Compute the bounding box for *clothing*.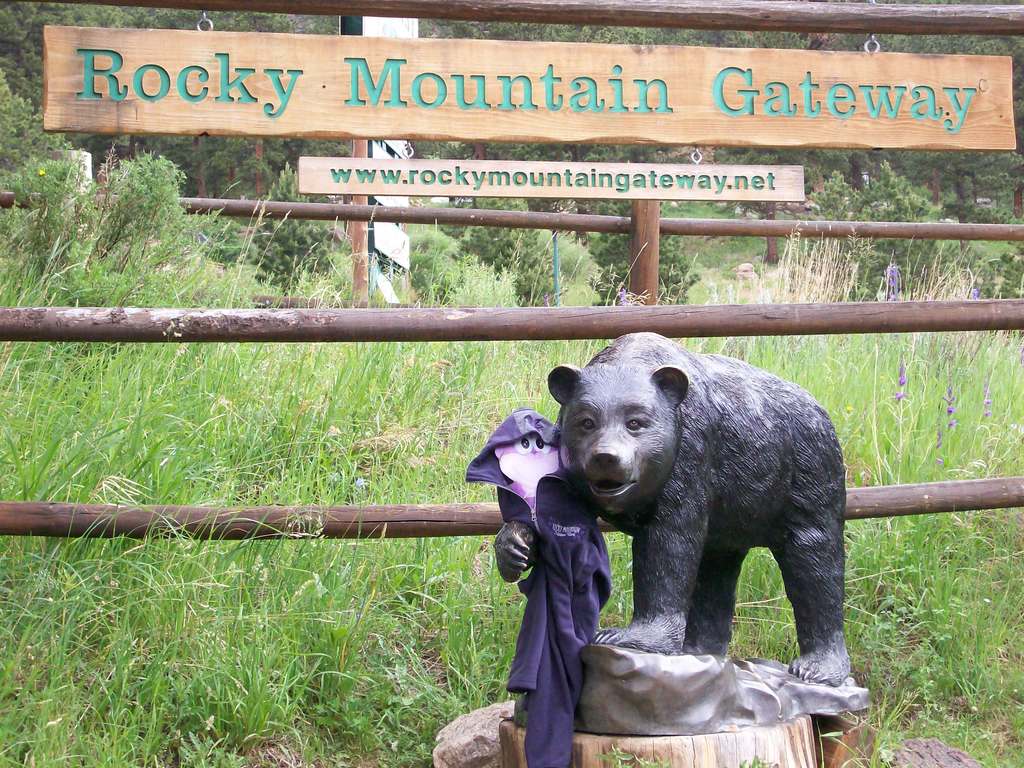
<box>479,388,612,709</box>.
